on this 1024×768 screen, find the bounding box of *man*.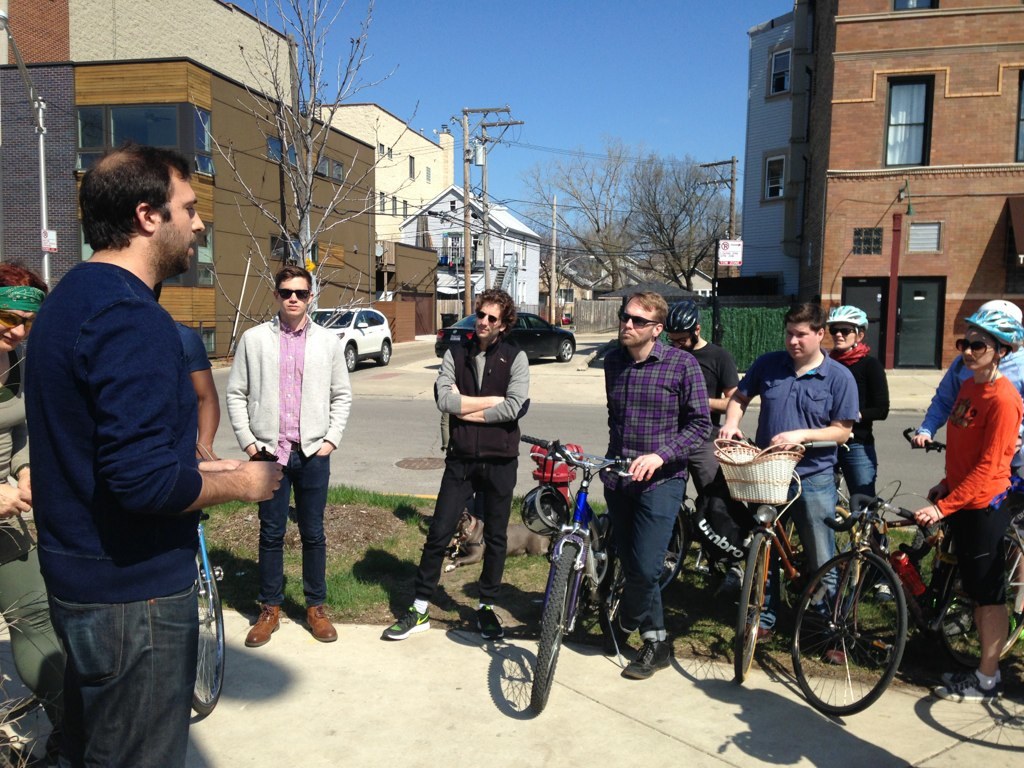
Bounding box: 718/297/862/668.
